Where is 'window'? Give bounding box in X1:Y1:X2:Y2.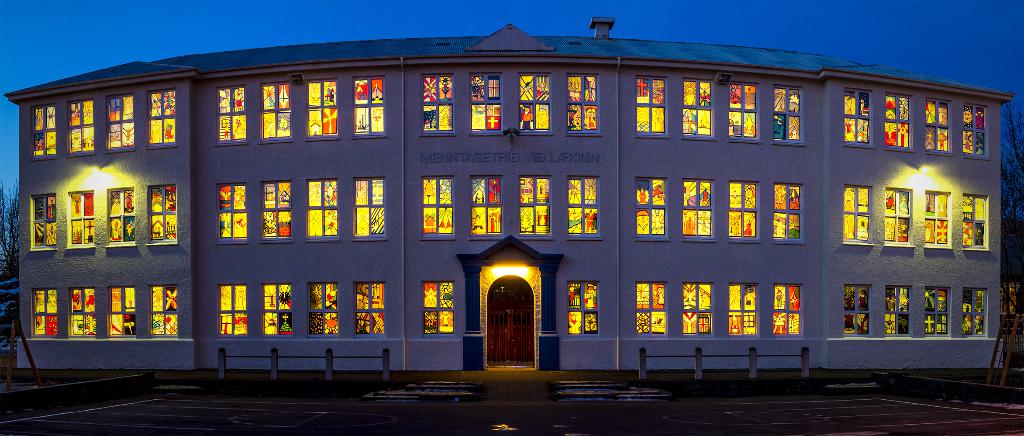
882:187:912:246.
